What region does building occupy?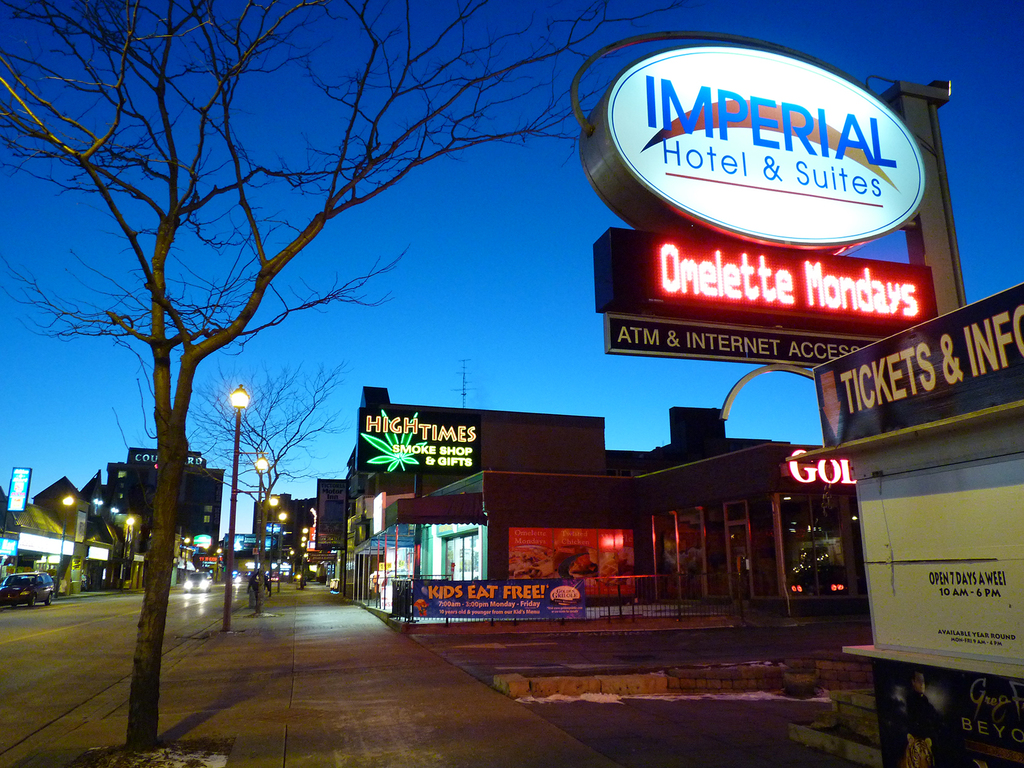
rect(344, 386, 607, 600).
